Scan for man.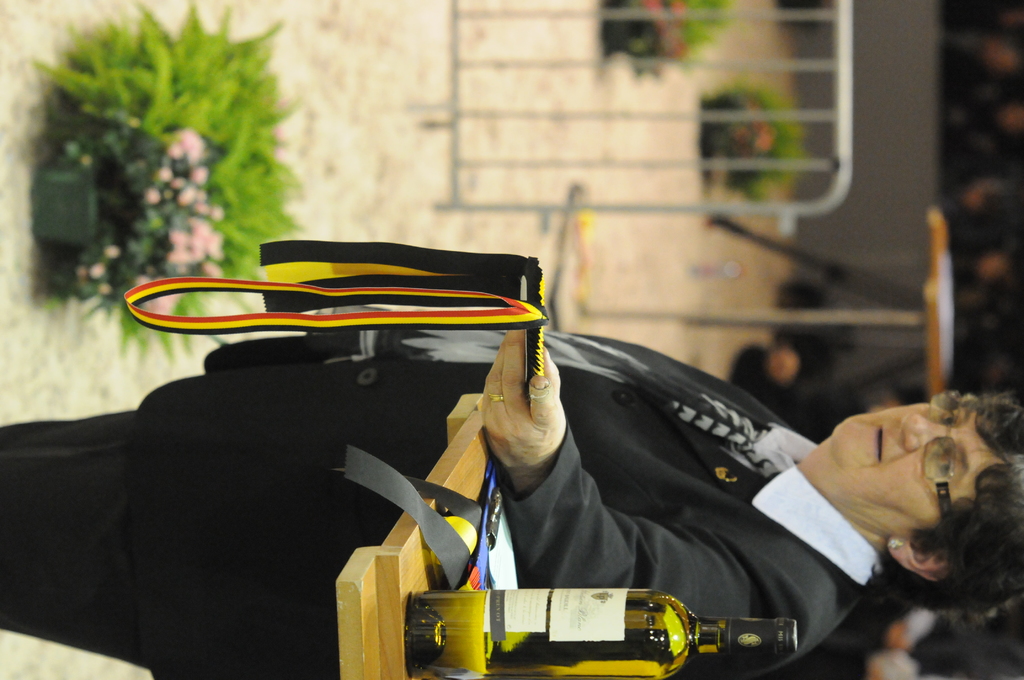
Scan result: <region>0, 305, 1023, 679</region>.
